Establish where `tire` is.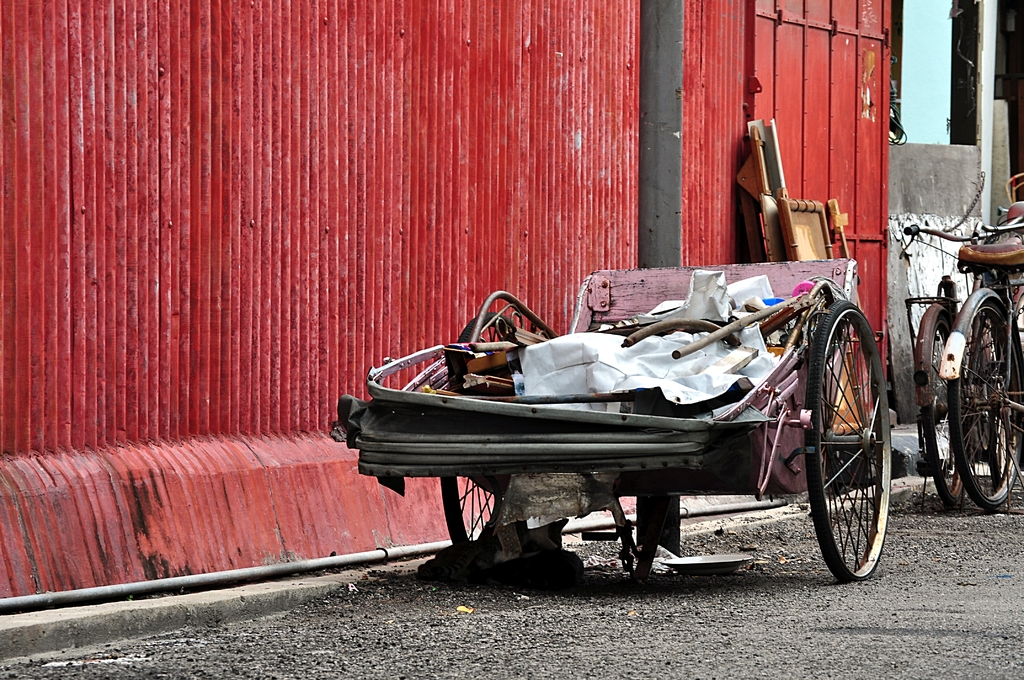
Established at 439, 314, 514, 542.
